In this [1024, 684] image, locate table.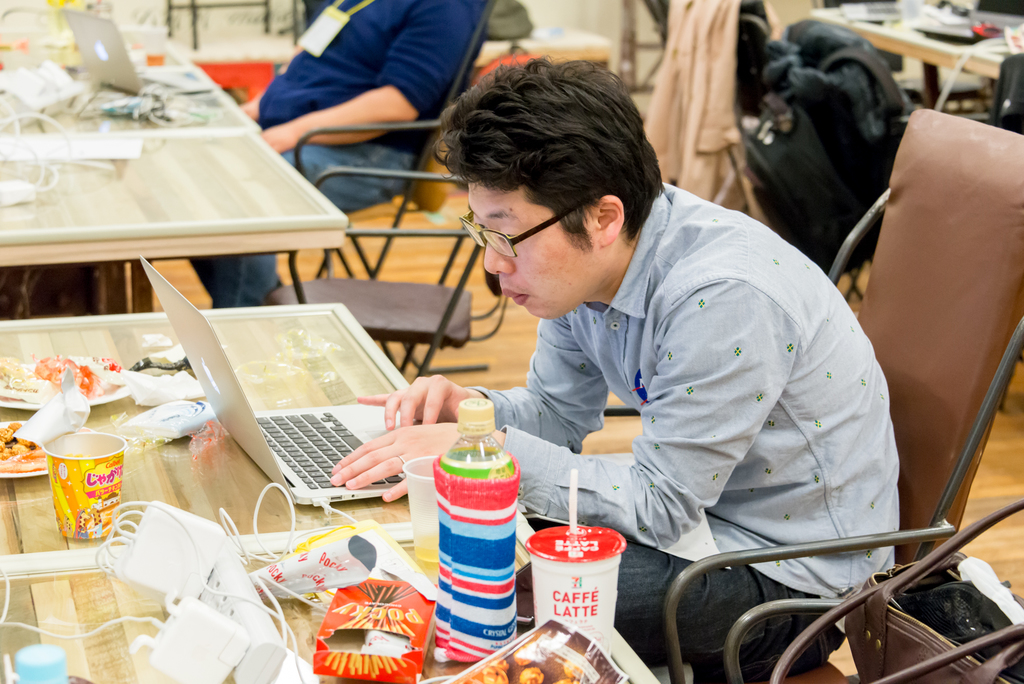
Bounding box: locate(813, 13, 1023, 103).
